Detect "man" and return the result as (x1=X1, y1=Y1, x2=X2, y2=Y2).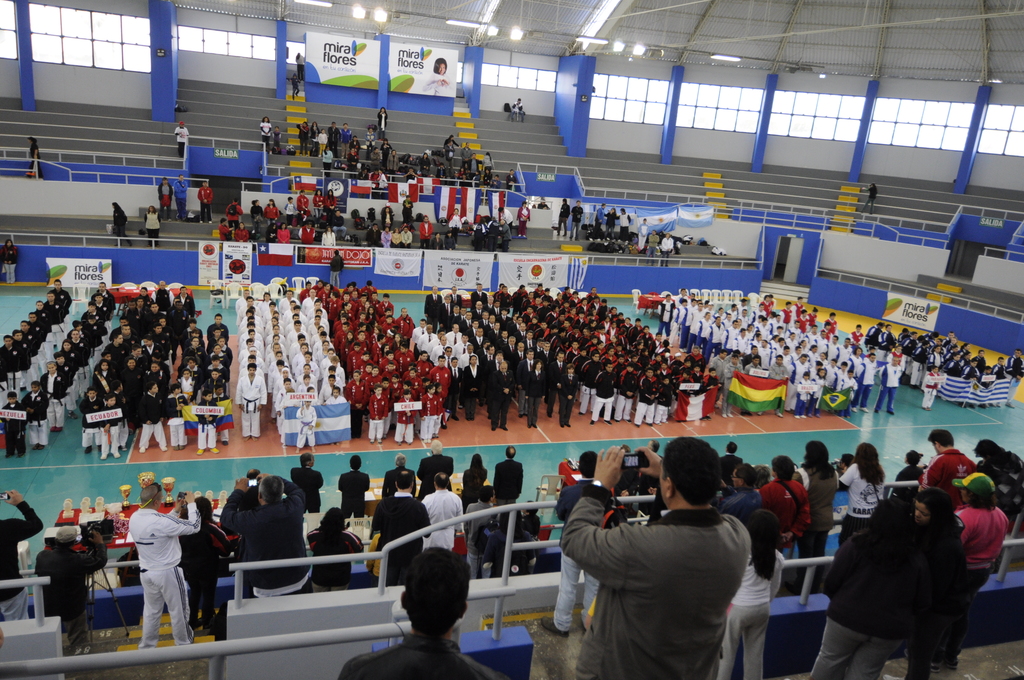
(x1=417, y1=213, x2=436, y2=248).
